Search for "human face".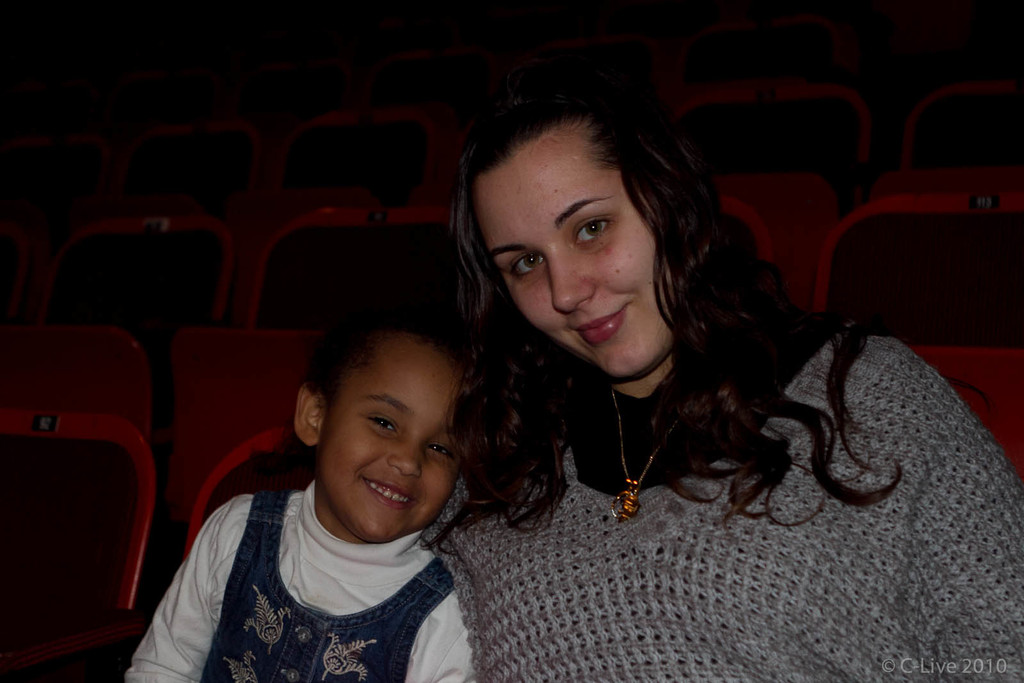
Found at [left=319, top=347, right=473, bottom=537].
